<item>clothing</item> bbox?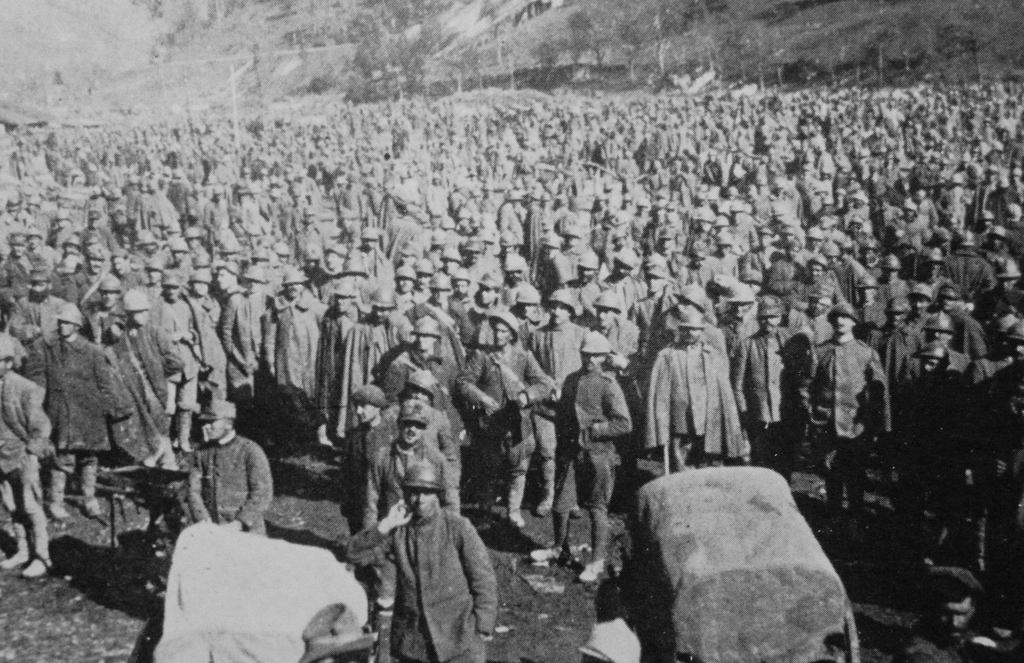
locate(382, 468, 516, 657)
